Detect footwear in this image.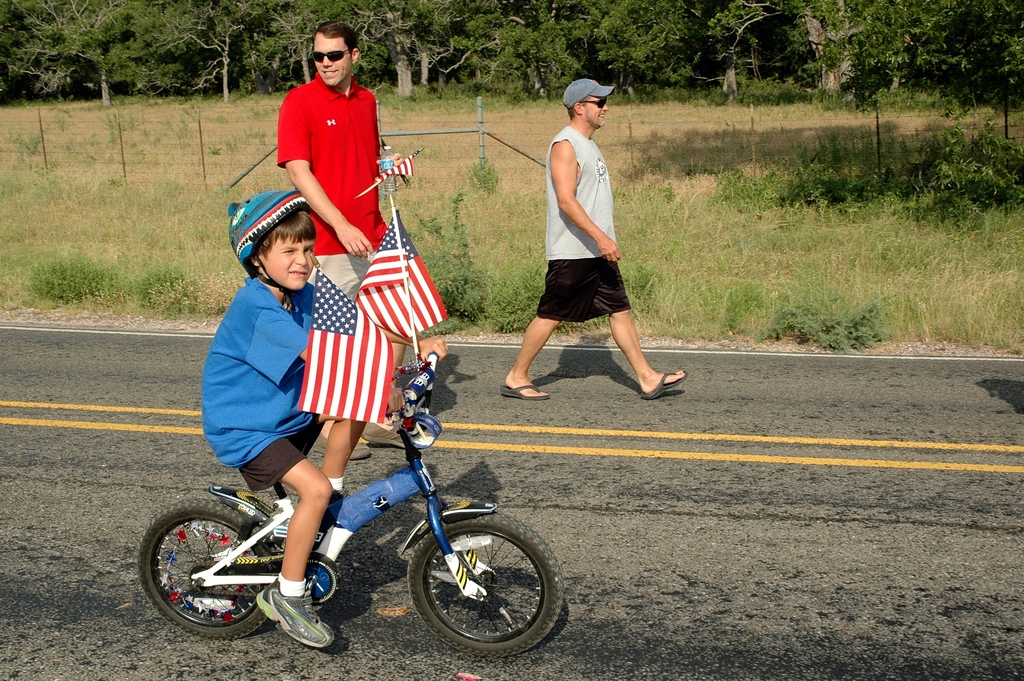
Detection: [left=364, top=418, right=412, bottom=452].
